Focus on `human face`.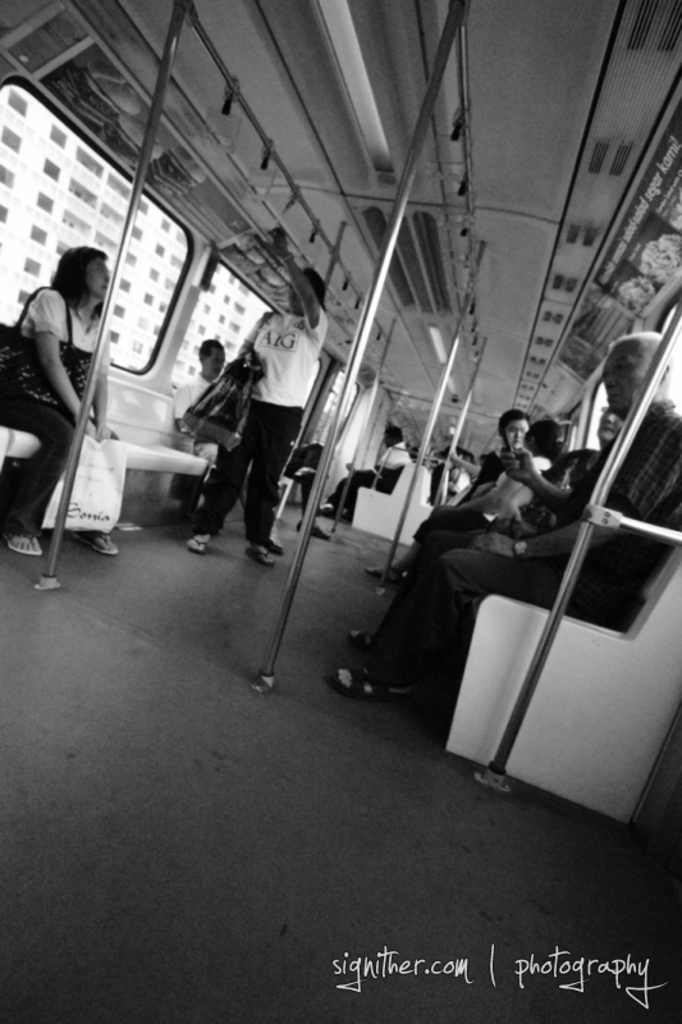
Focused at 604:334:640:406.
